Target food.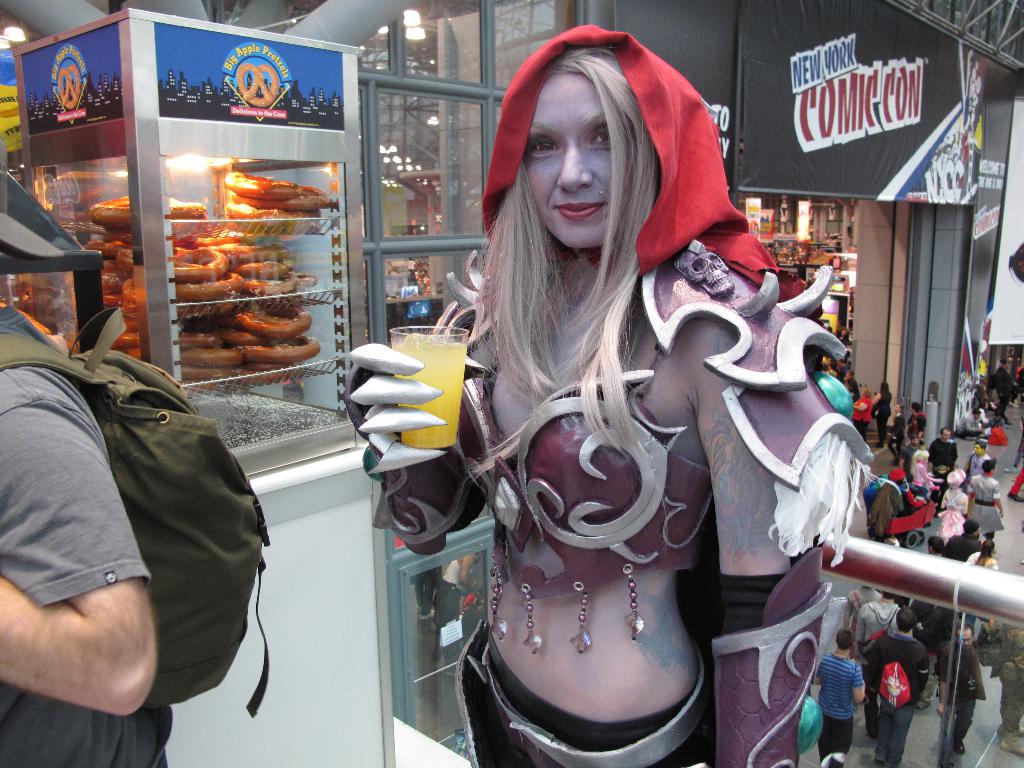
Target region: (x1=88, y1=193, x2=207, y2=230).
